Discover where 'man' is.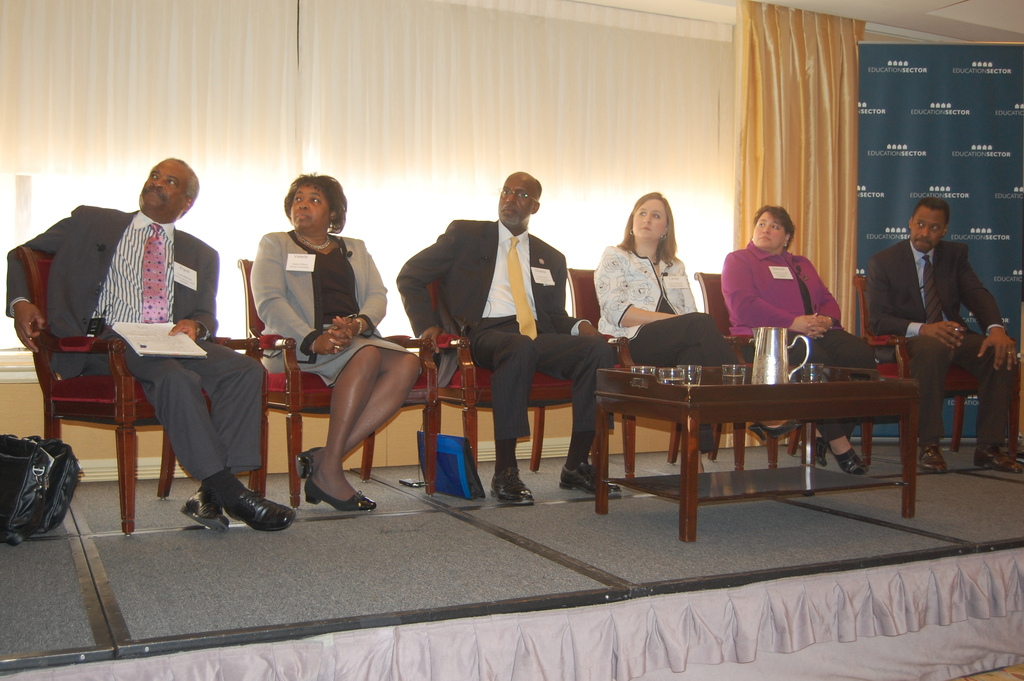
Discovered at box=[861, 200, 1021, 473].
